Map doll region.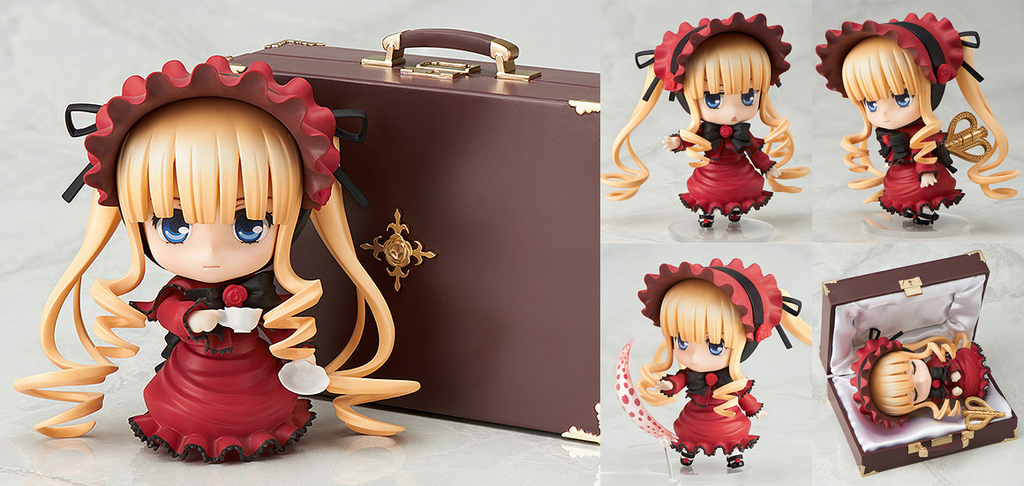
Mapped to bbox(807, 0, 1019, 228).
